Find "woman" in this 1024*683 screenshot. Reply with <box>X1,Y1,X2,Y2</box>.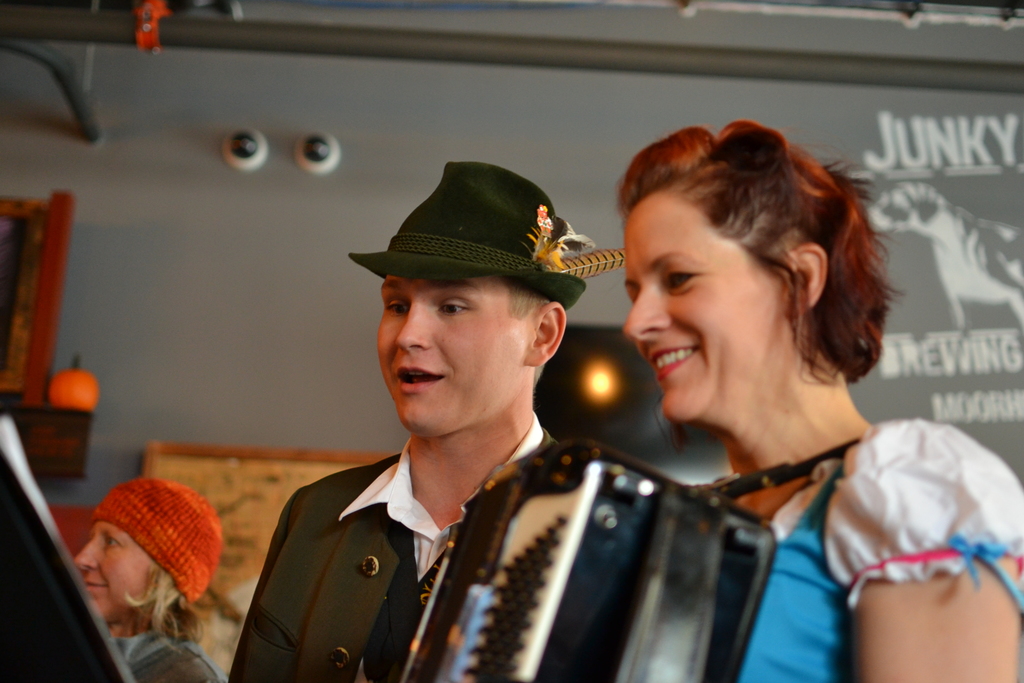
<box>591,115,1023,682</box>.
